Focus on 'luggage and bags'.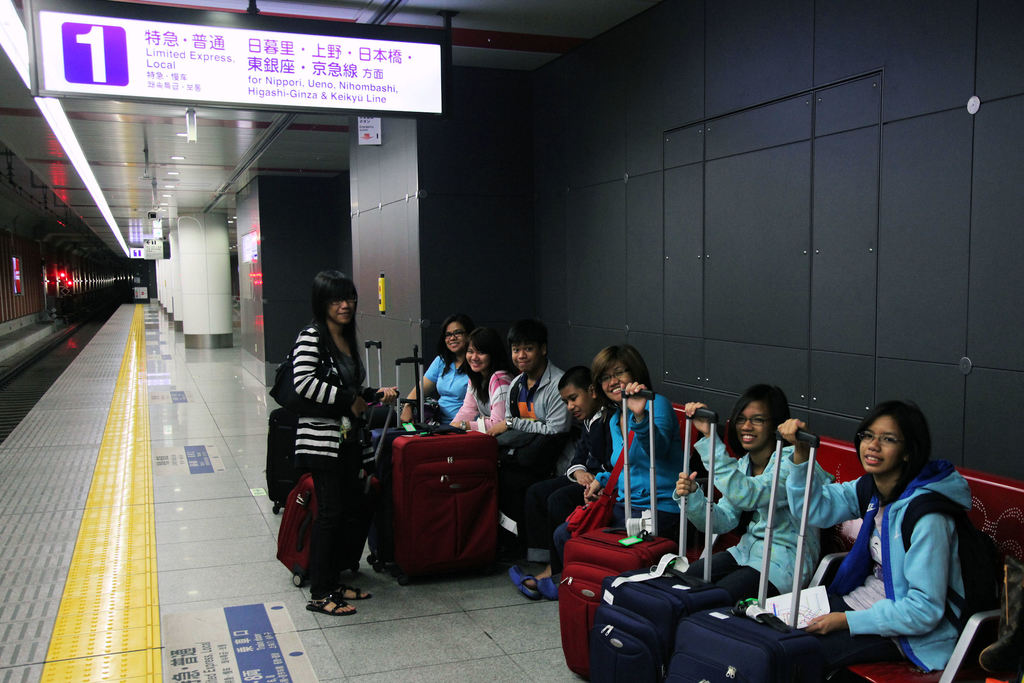
Focused at pyautogui.locateOnScreen(367, 426, 514, 582).
